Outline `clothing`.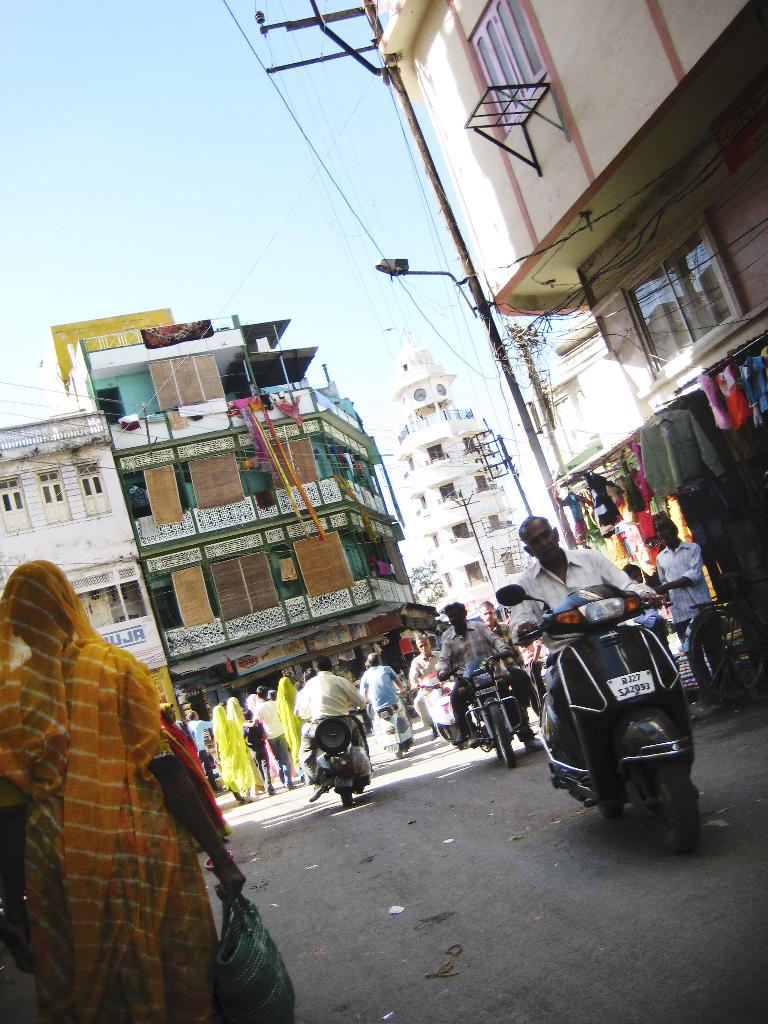
Outline: 410/651/452/735.
